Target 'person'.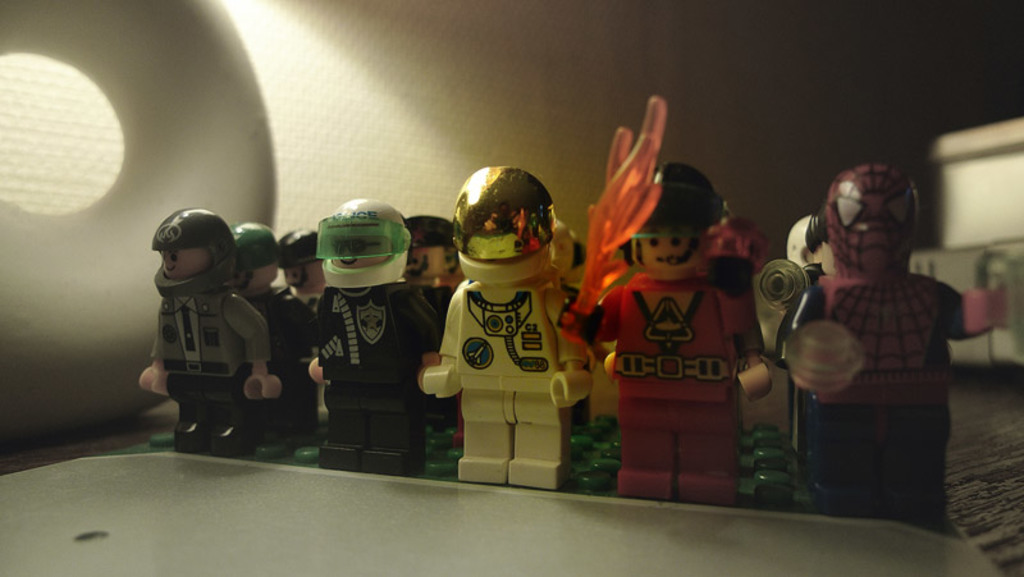
Target region: 279/230/319/310.
